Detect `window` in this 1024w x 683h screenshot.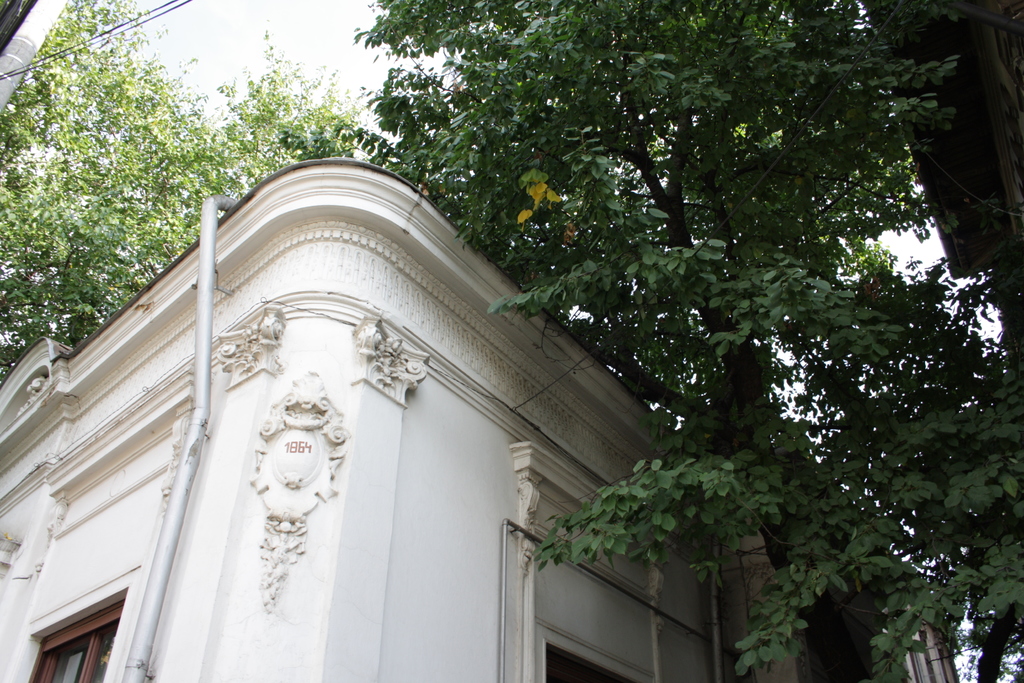
Detection: [left=13, top=587, right=125, bottom=682].
